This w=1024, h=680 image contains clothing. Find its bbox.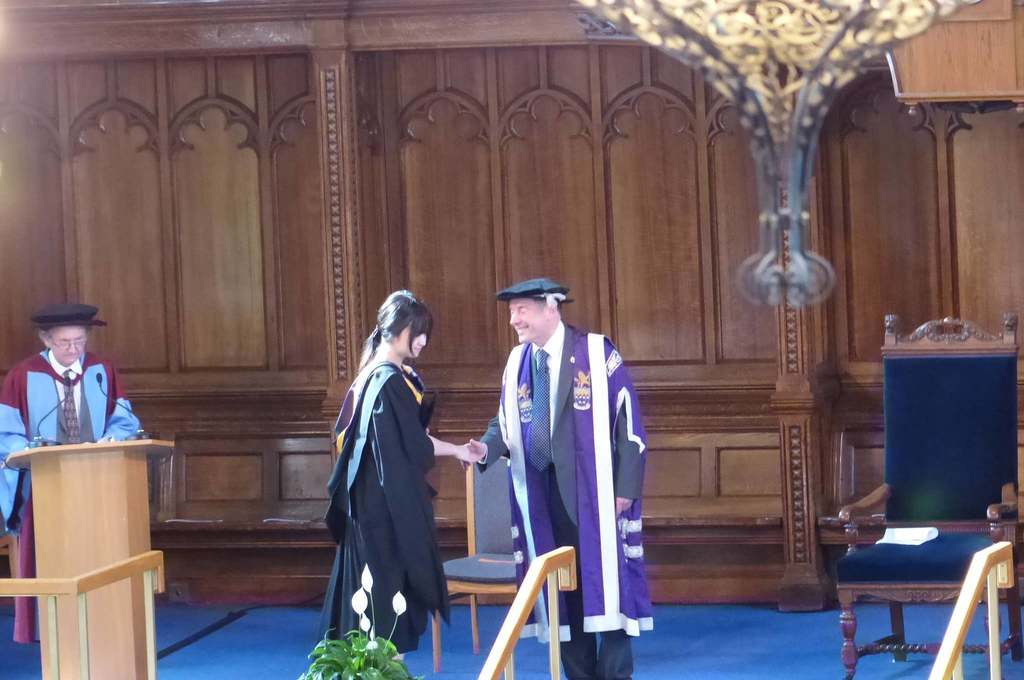
0:347:139:645.
